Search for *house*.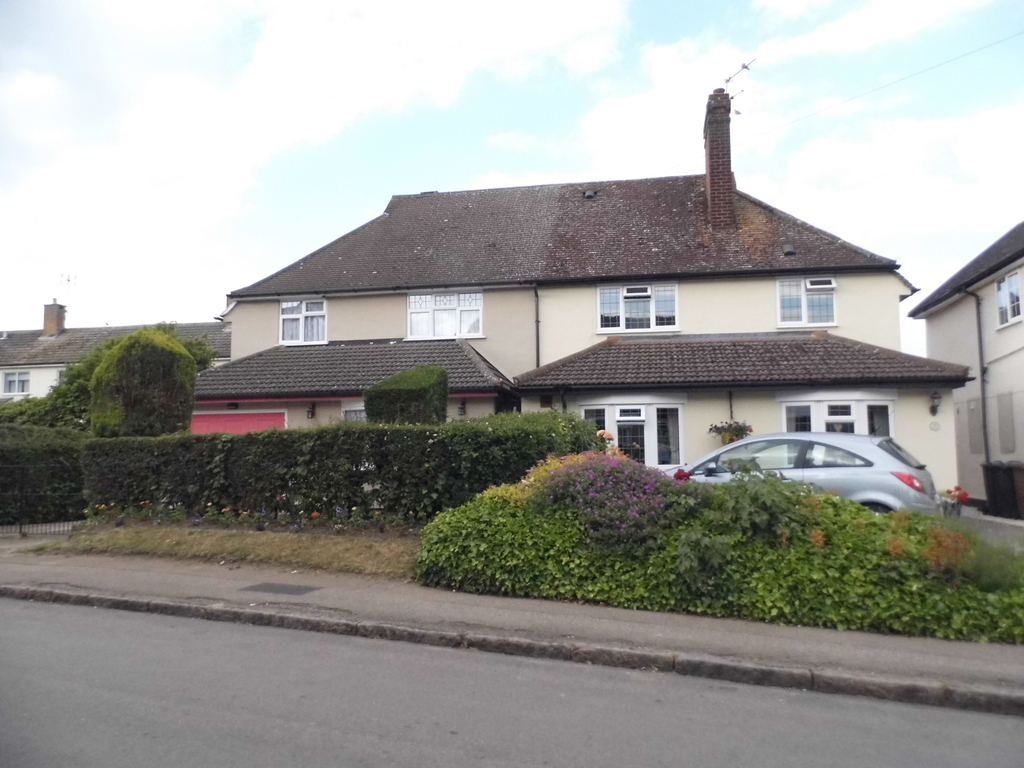
Found at bbox=(223, 113, 953, 502).
